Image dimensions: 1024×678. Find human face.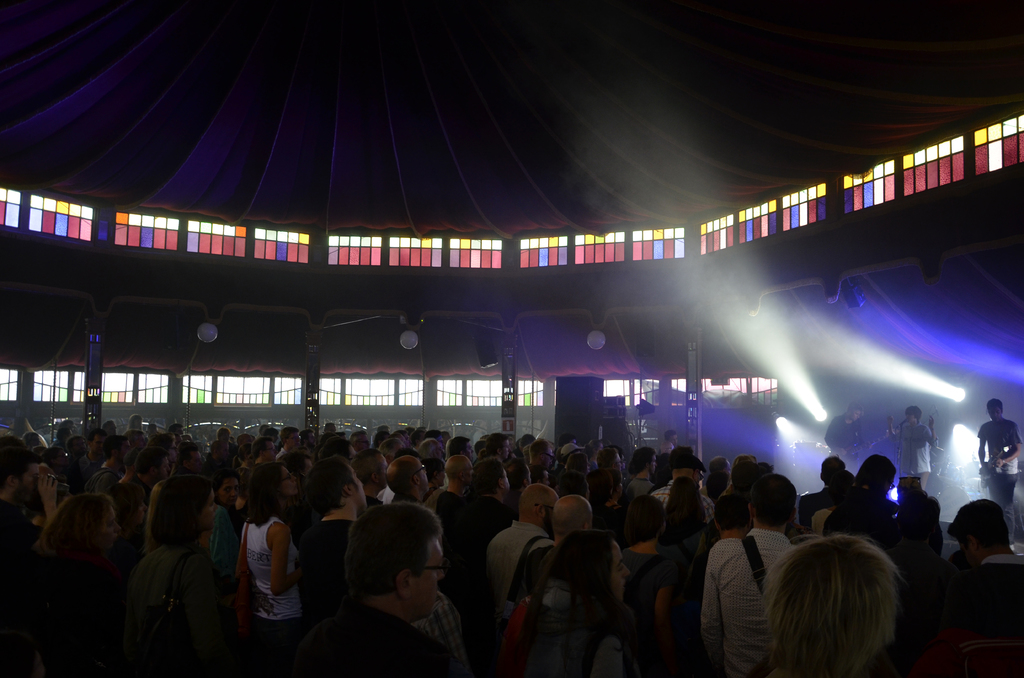
rect(545, 448, 554, 467).
